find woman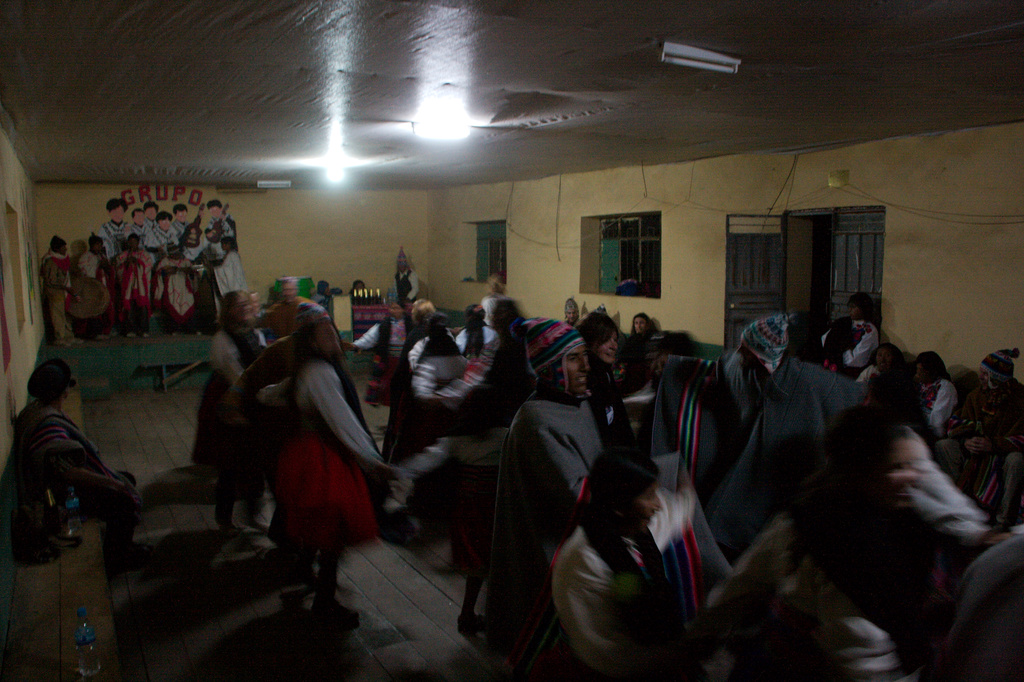
378/296/454/471
